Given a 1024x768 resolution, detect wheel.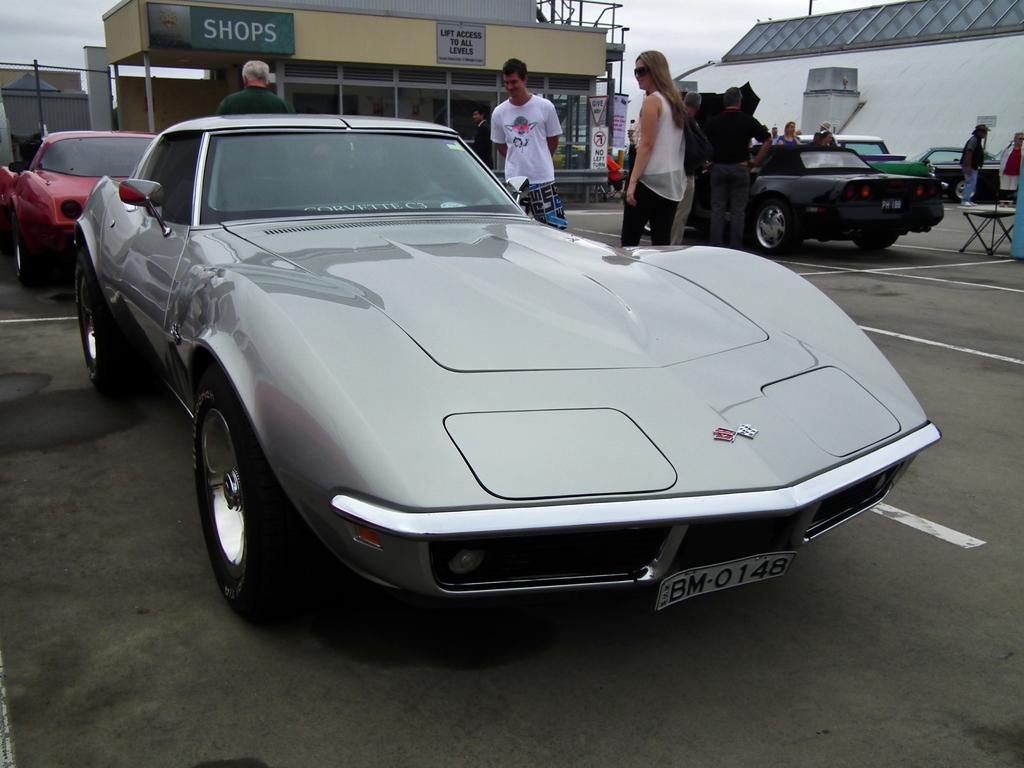
<box>753,200,794,251</box>.
